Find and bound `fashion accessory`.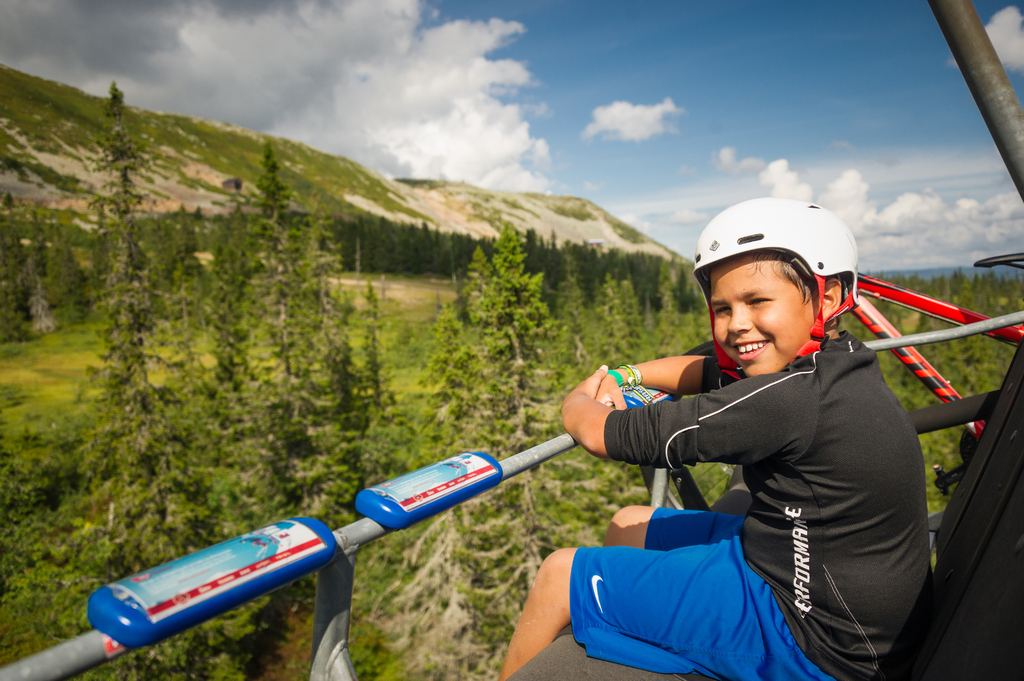
Bound: [605,364,626,390].
